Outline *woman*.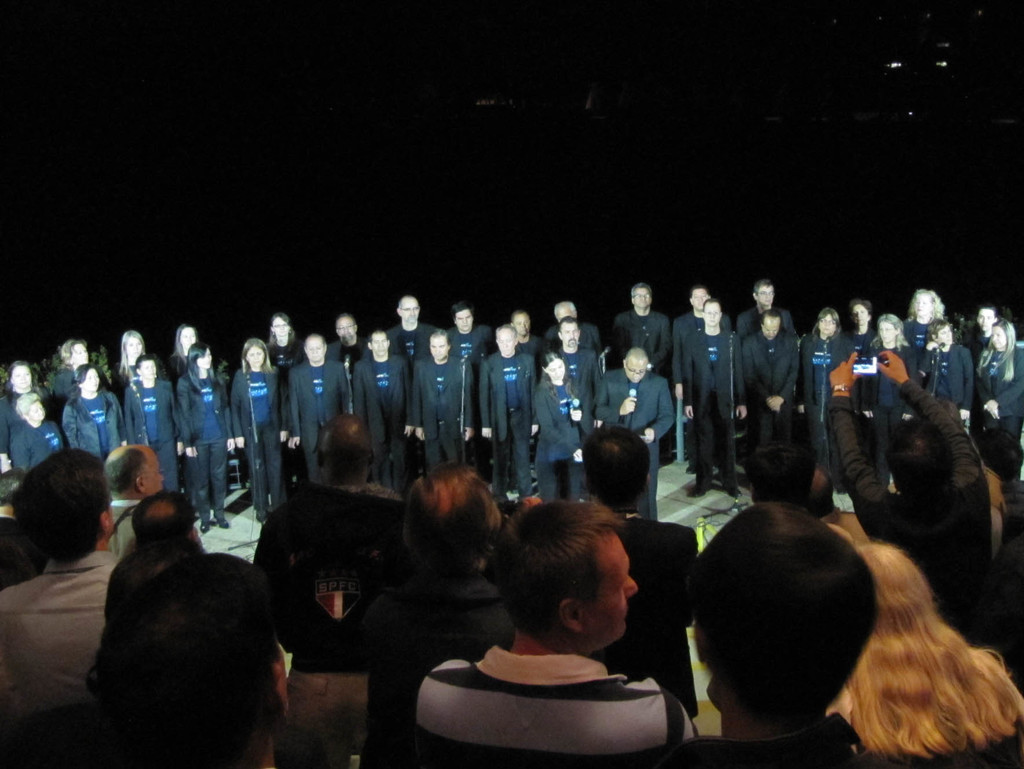
Outline: <region>56, 340, 111, 399</region>.
